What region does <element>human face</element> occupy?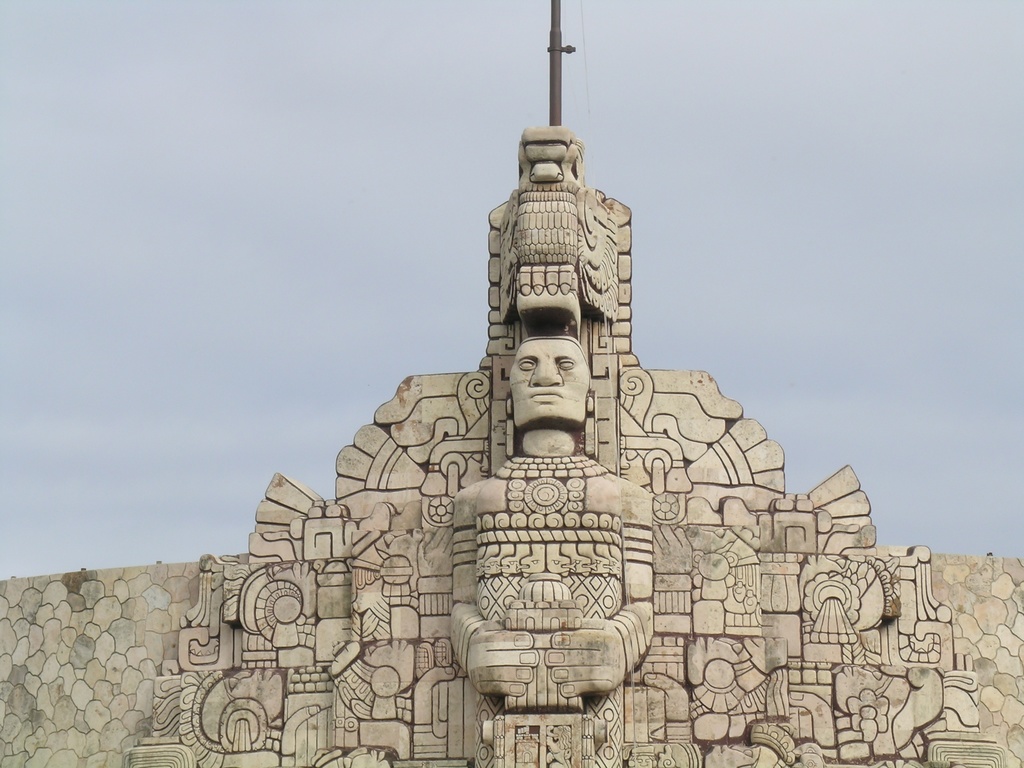
crop(507, 338, 586, 426).
